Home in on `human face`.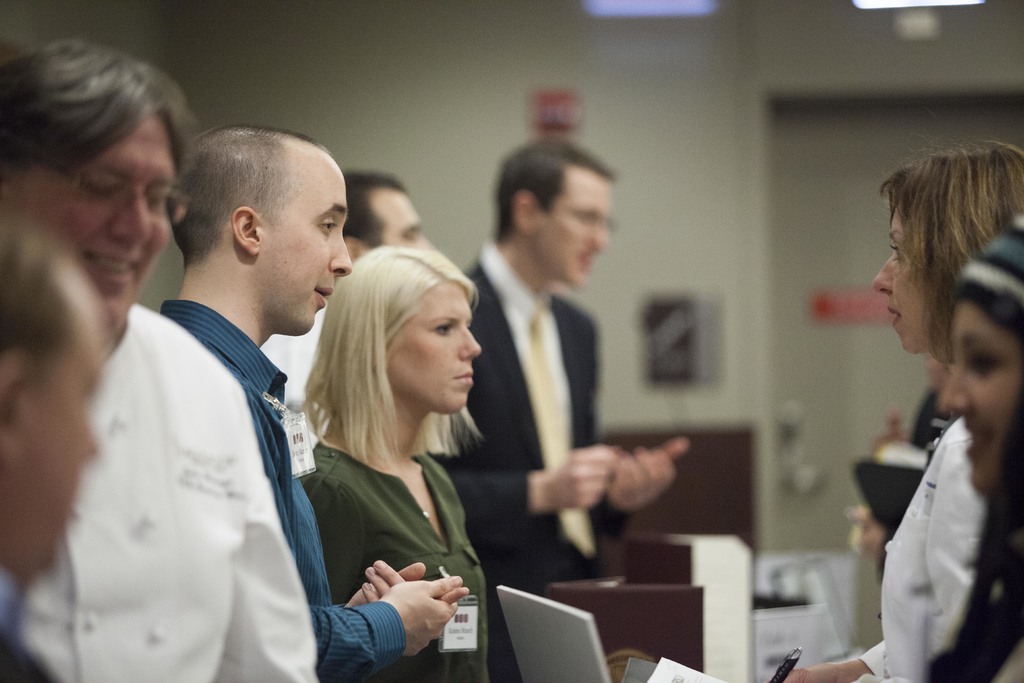
Homed in at box(7, 113, 179, 324).
